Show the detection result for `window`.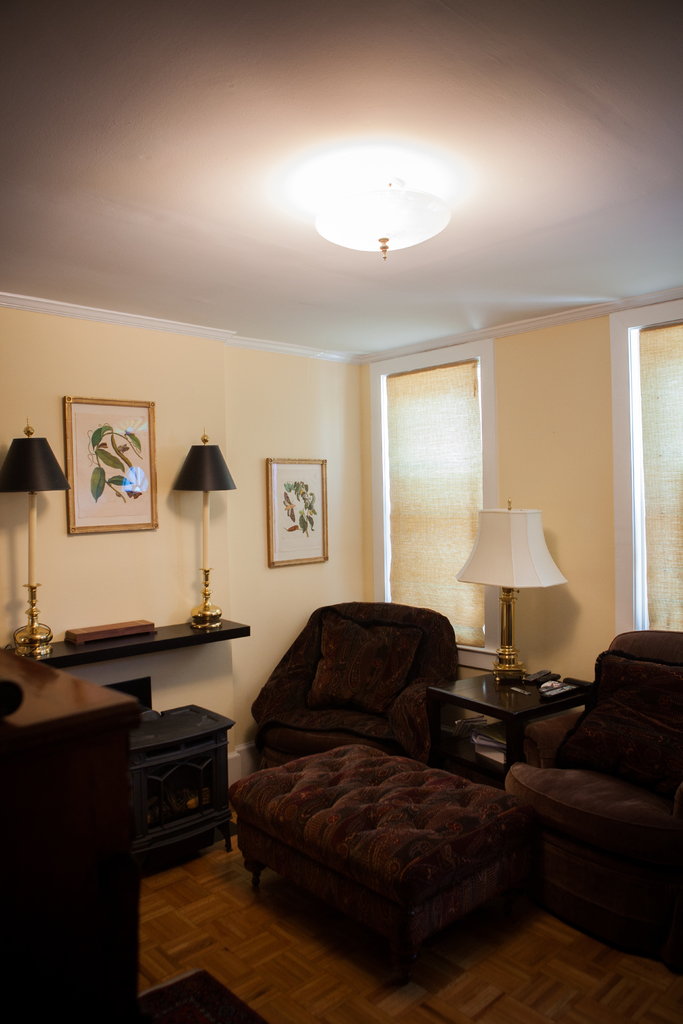
x1=632 y1=320 x2=682 y2=633.
